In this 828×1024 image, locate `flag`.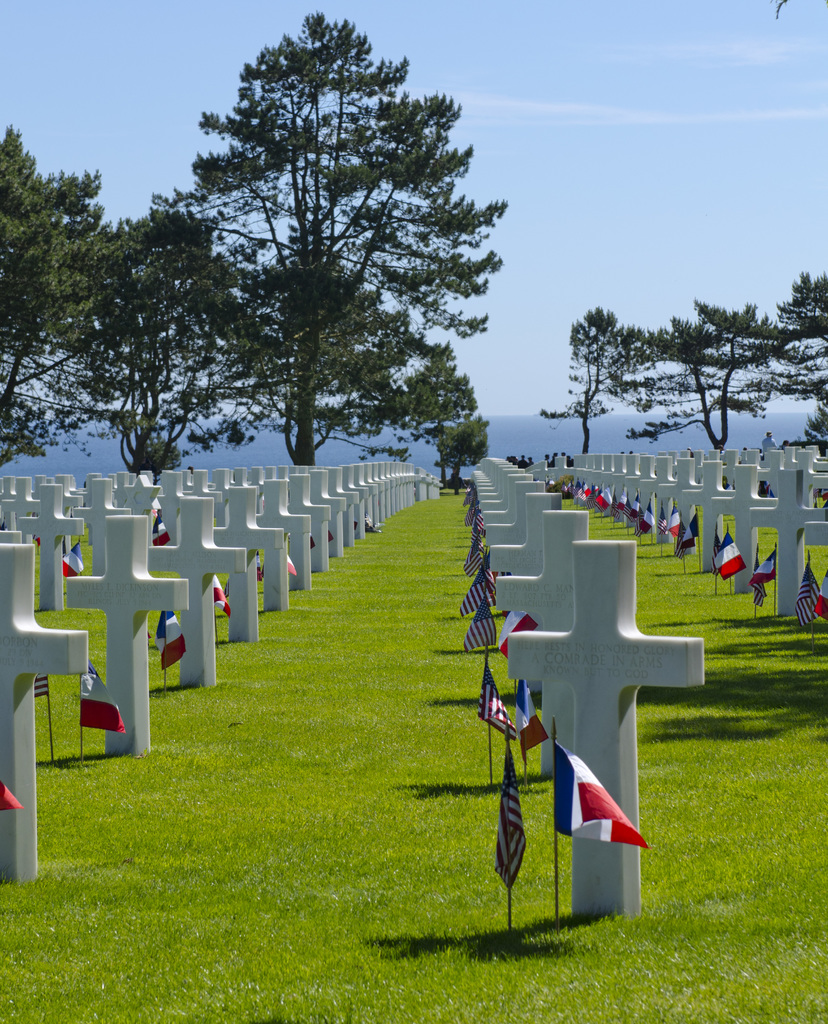
Bounding box: pyautogui.locateOnScreen(209, 570, 231, 620).
